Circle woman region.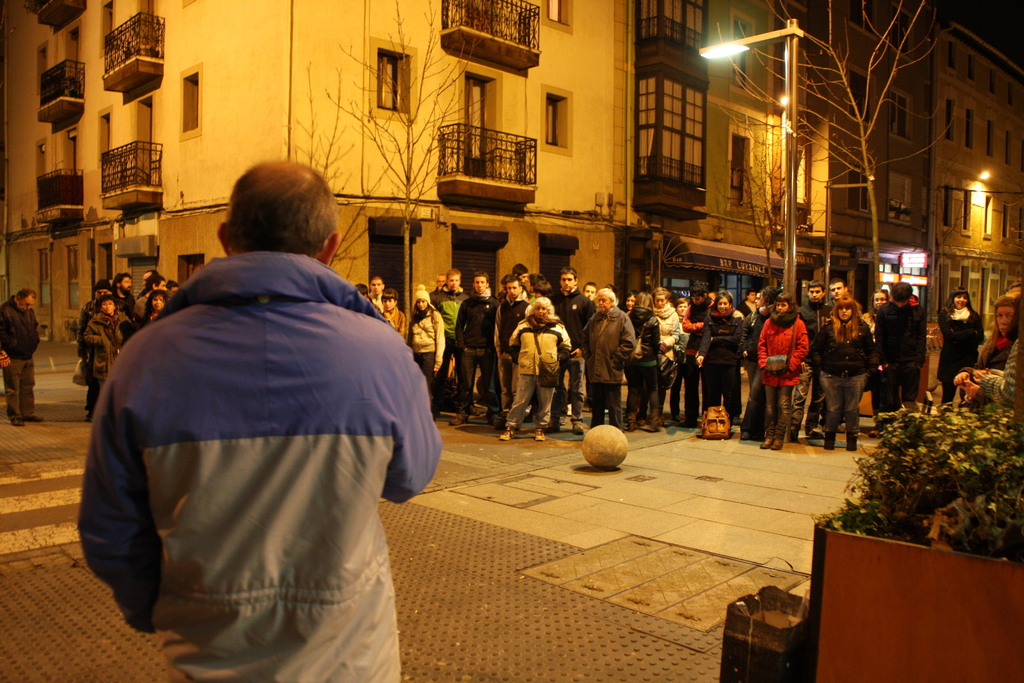
Region: [left=984, top=286, right=1023, bottom=363].
